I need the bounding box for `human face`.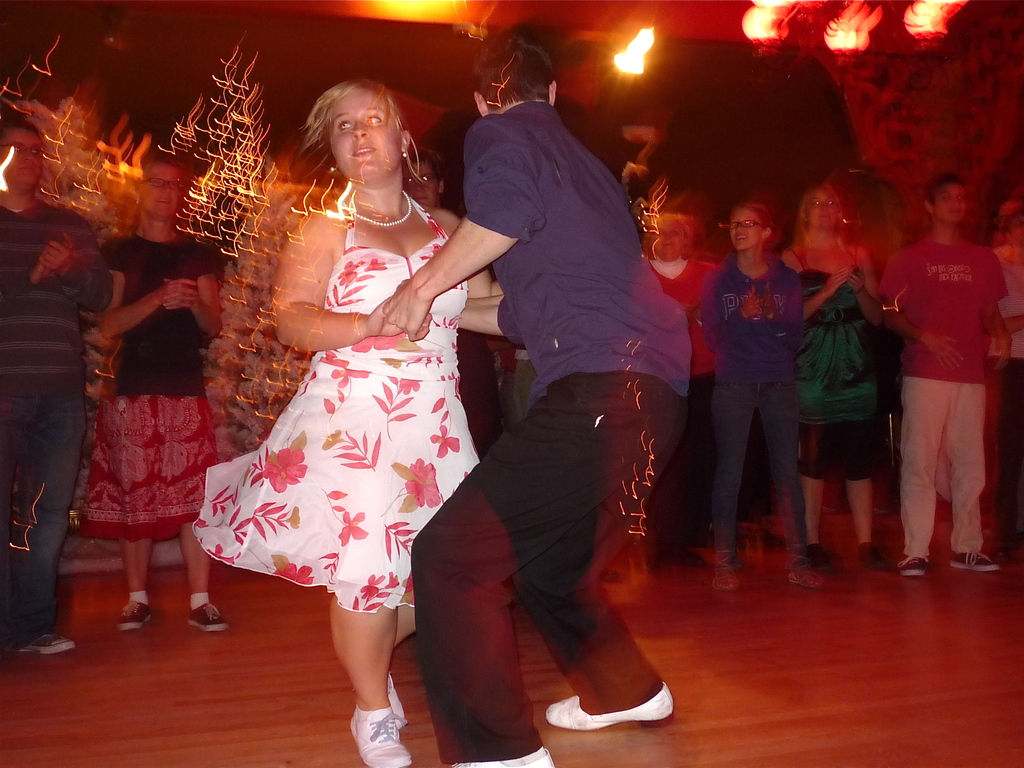
Here it is: 142/167/186/219.
